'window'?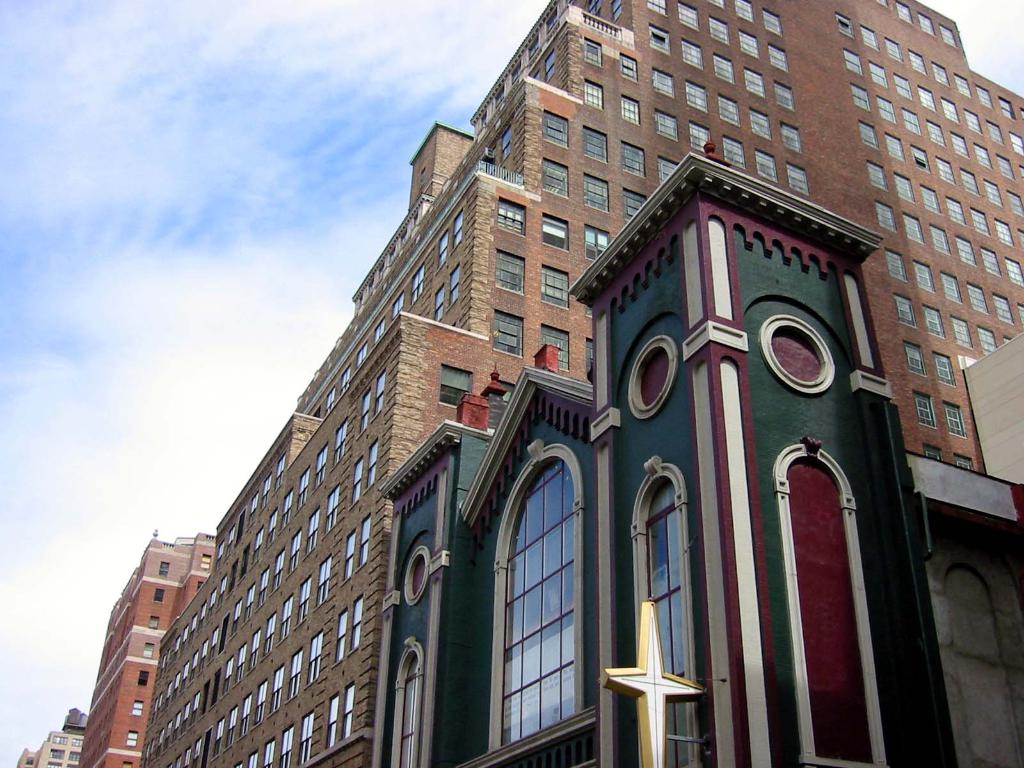
left=961, top=170, right=979, bottom=198
